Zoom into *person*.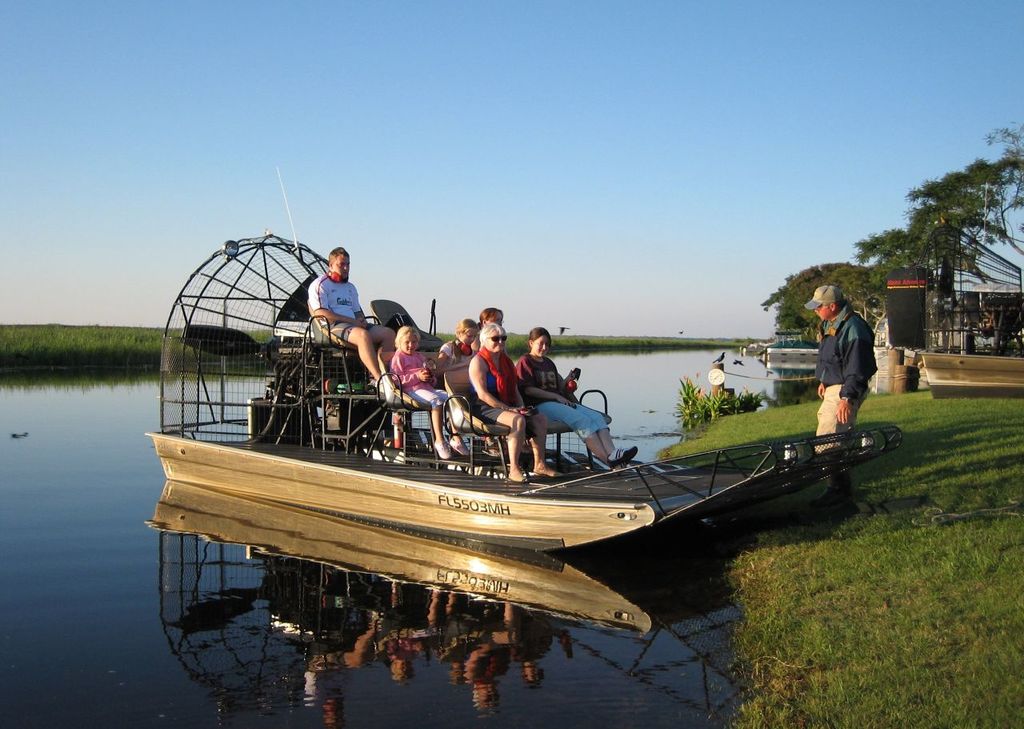
Zoom target: (472, 303, 537, 458).
